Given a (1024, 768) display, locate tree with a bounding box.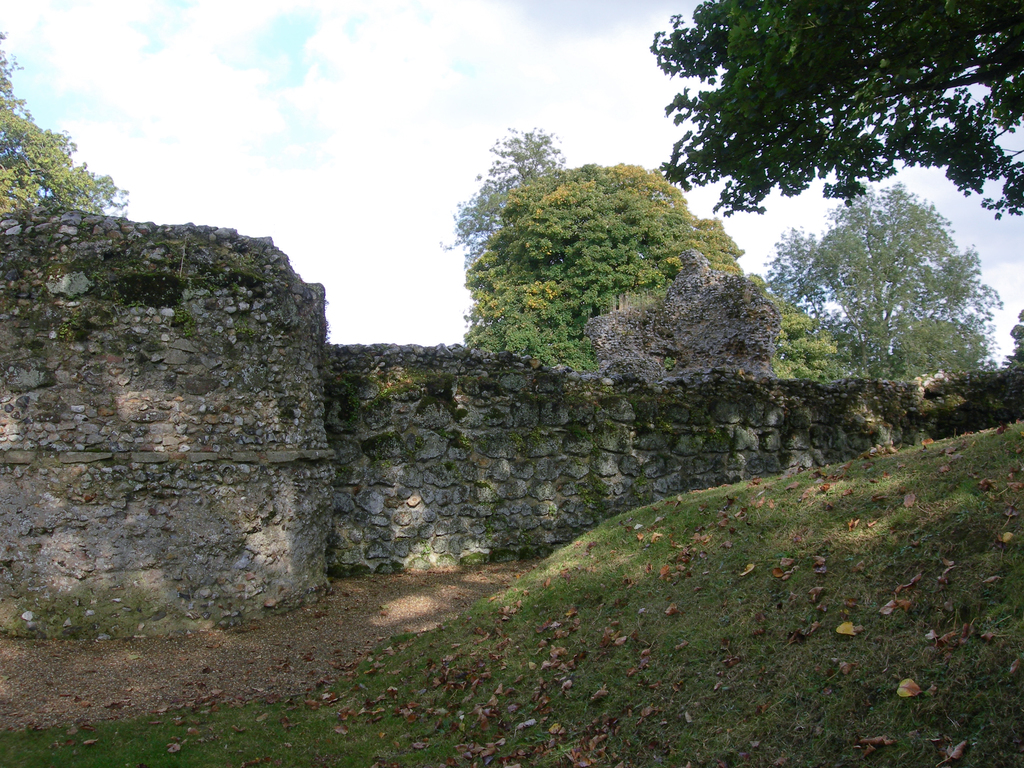
Located: rect(449, 157, 841, 378).
